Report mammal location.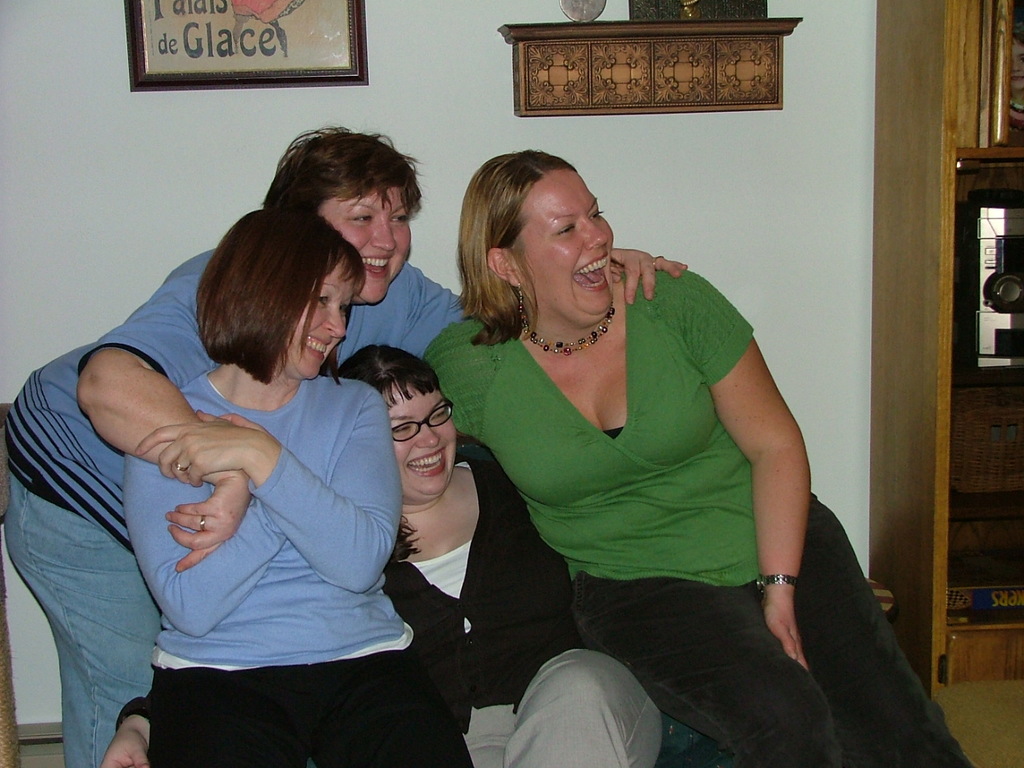
Report: bbox=[94, 334, 662, 767].
